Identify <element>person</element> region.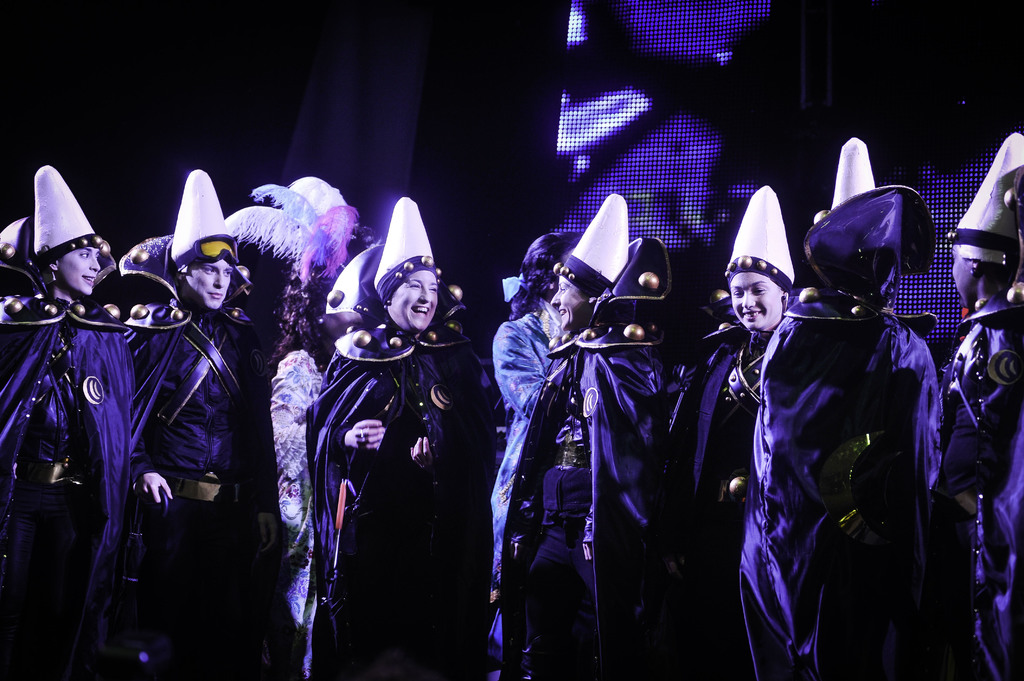
Region: [left=32, top=168, right=174, bottom=655].
